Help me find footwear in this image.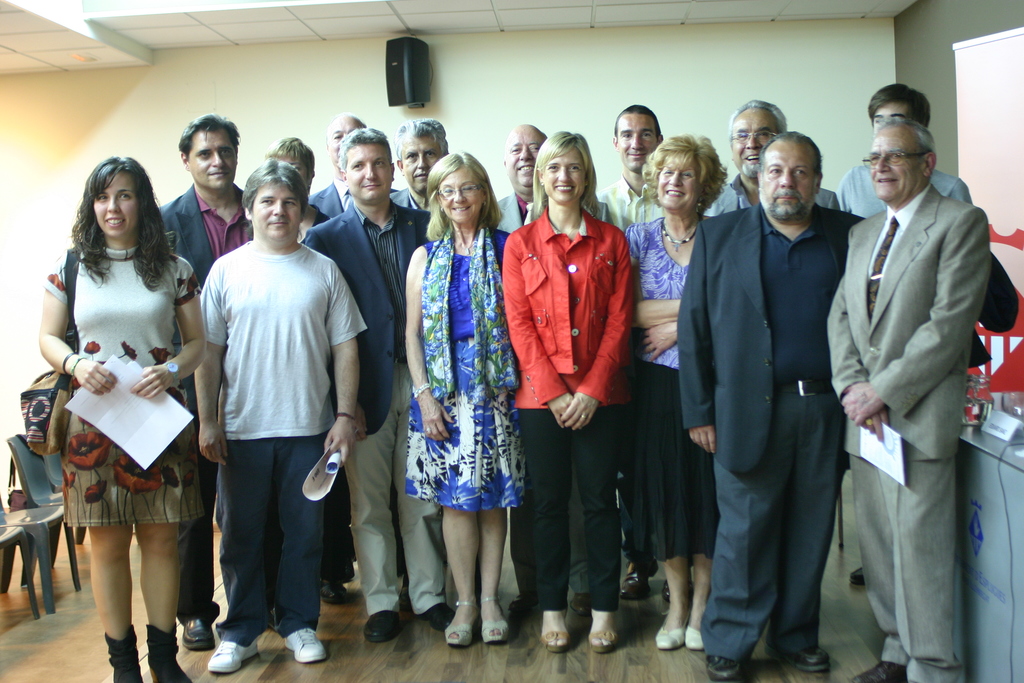
Found it: [282, 623, 332, 674].
